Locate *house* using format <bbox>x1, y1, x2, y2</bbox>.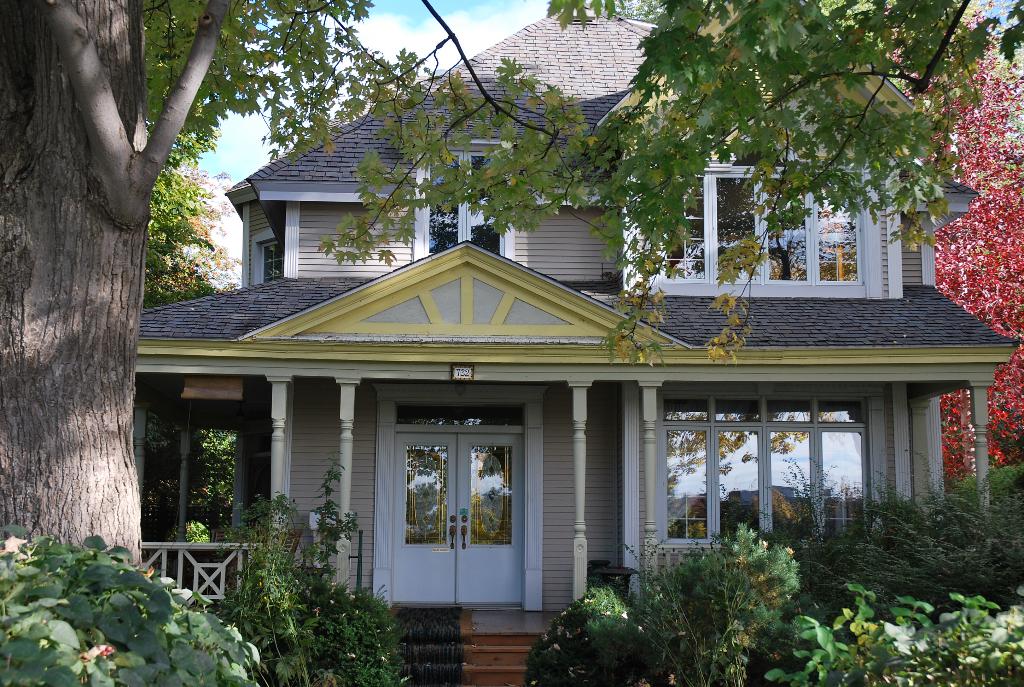
<bbox>138, 173, 975, 642</bbox>.
